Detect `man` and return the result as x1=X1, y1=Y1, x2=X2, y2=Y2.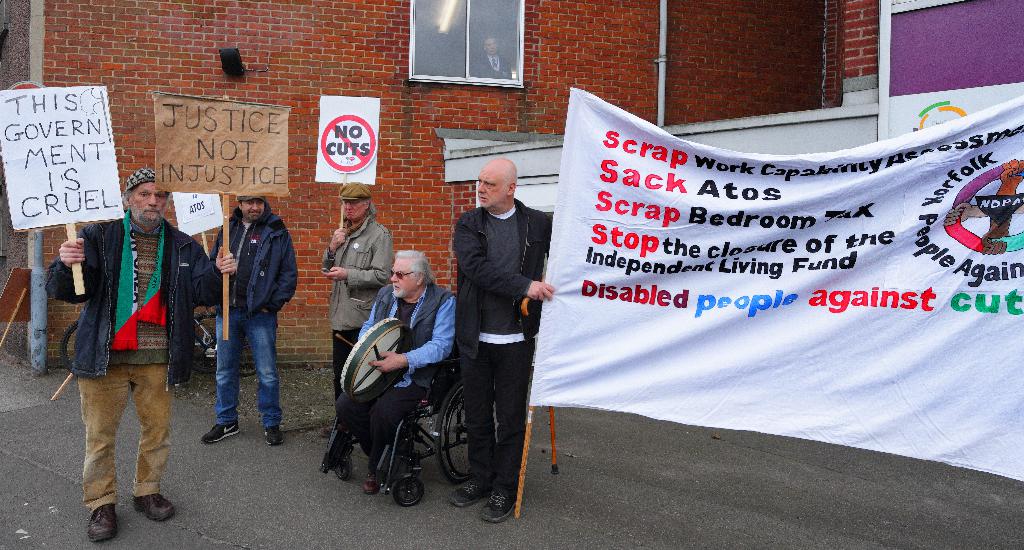
x1=199, y1=186, x2=298, y2=445.
